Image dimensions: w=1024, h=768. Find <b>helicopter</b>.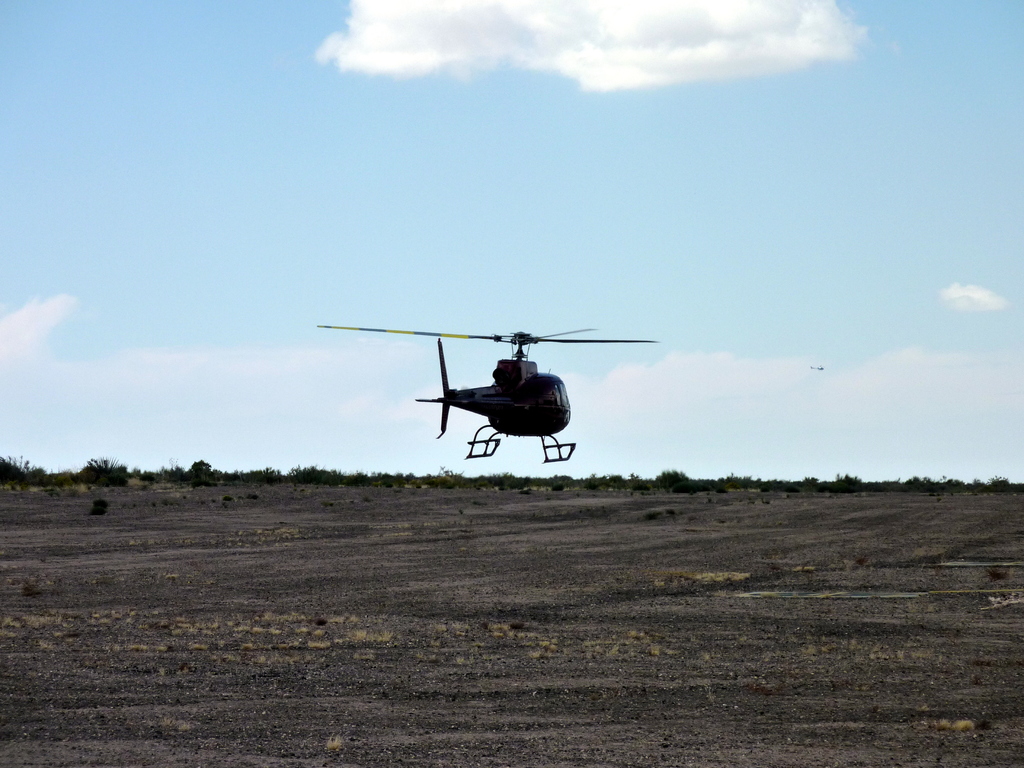
crop(329, 307, 656, 464).
